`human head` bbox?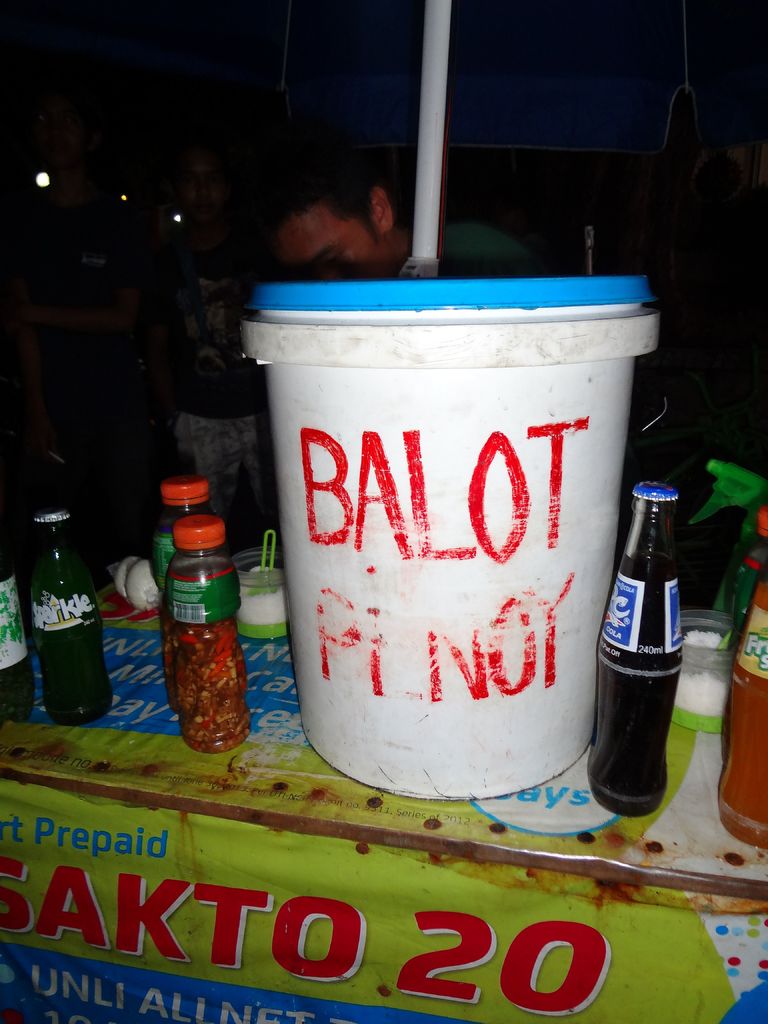
bbox=(172, 148, 231, 216)
